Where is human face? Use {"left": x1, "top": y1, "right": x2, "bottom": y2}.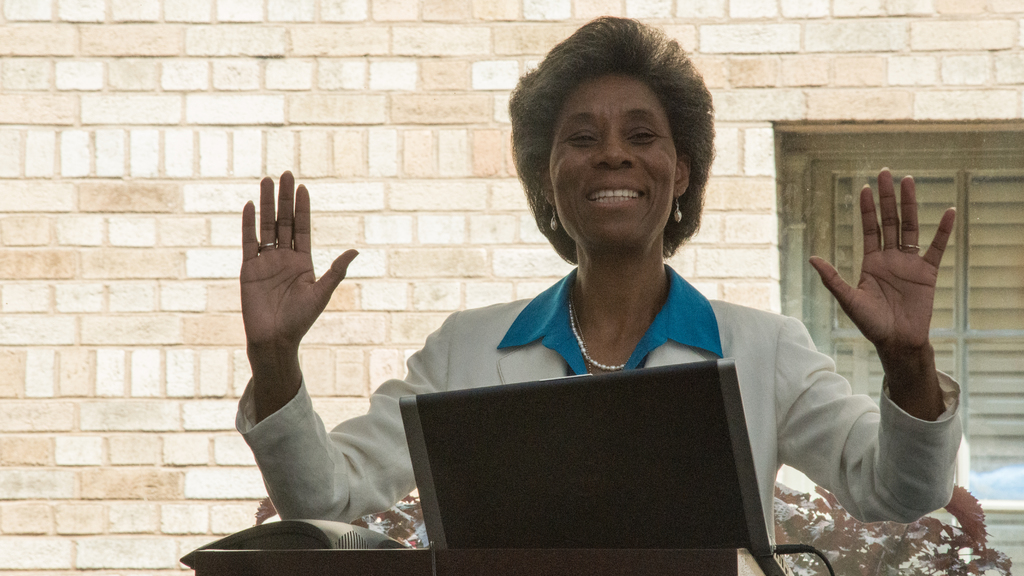
{"left": 549, "top": 62, "right": 674, "bottom": 250}.
